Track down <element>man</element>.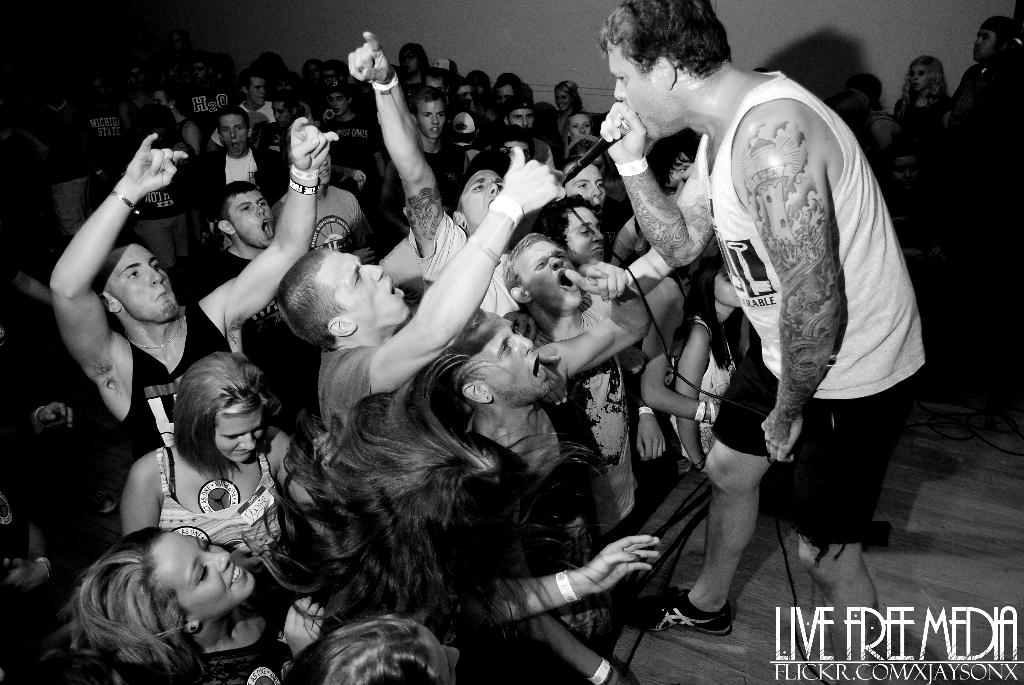
Tracked to detection(47, 114, 351, 473).
